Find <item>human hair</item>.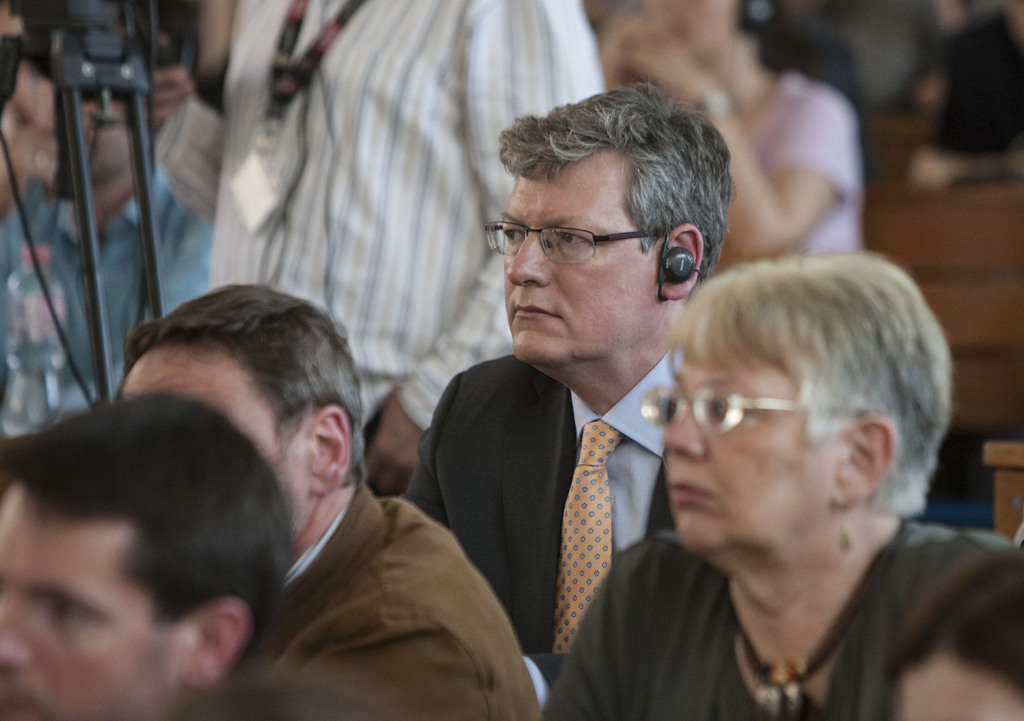
[645,245,954,599].
